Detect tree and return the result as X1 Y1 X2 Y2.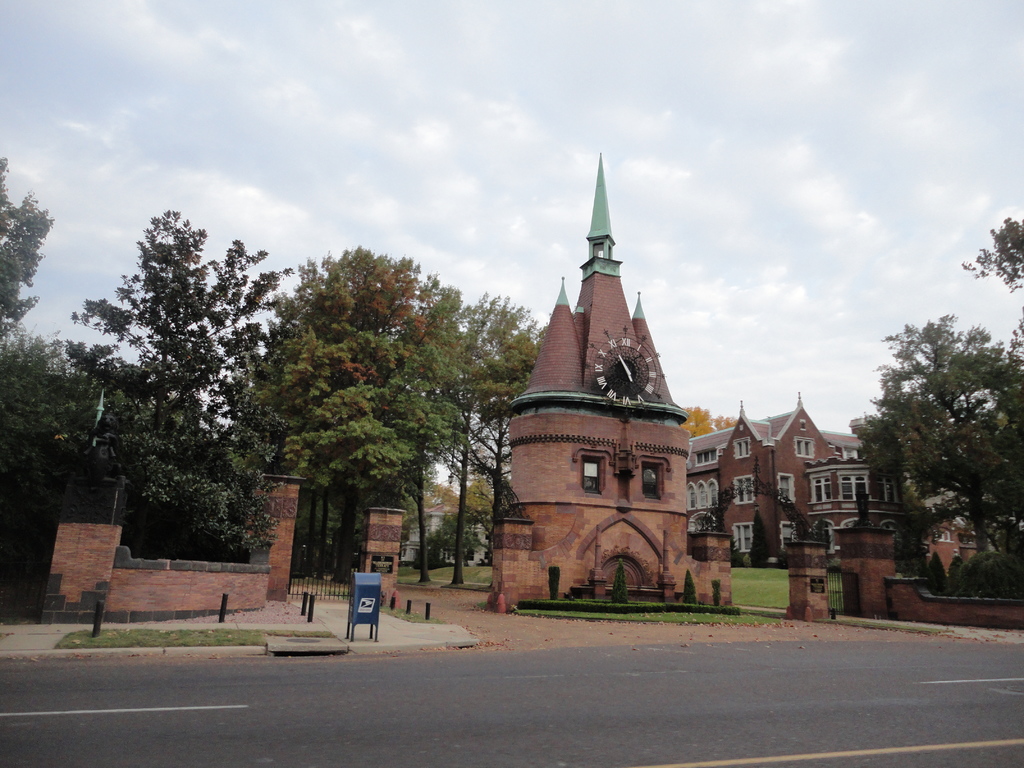
713 416 738 426.
